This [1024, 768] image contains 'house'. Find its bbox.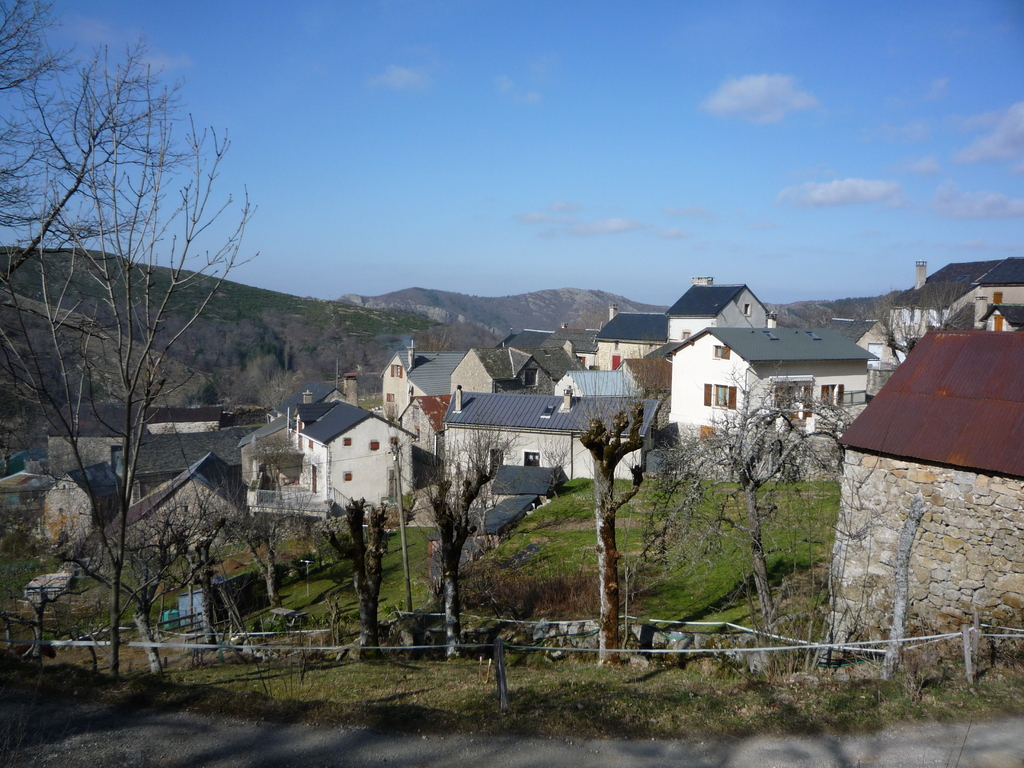
bbox(443, 345, 592, 393).
